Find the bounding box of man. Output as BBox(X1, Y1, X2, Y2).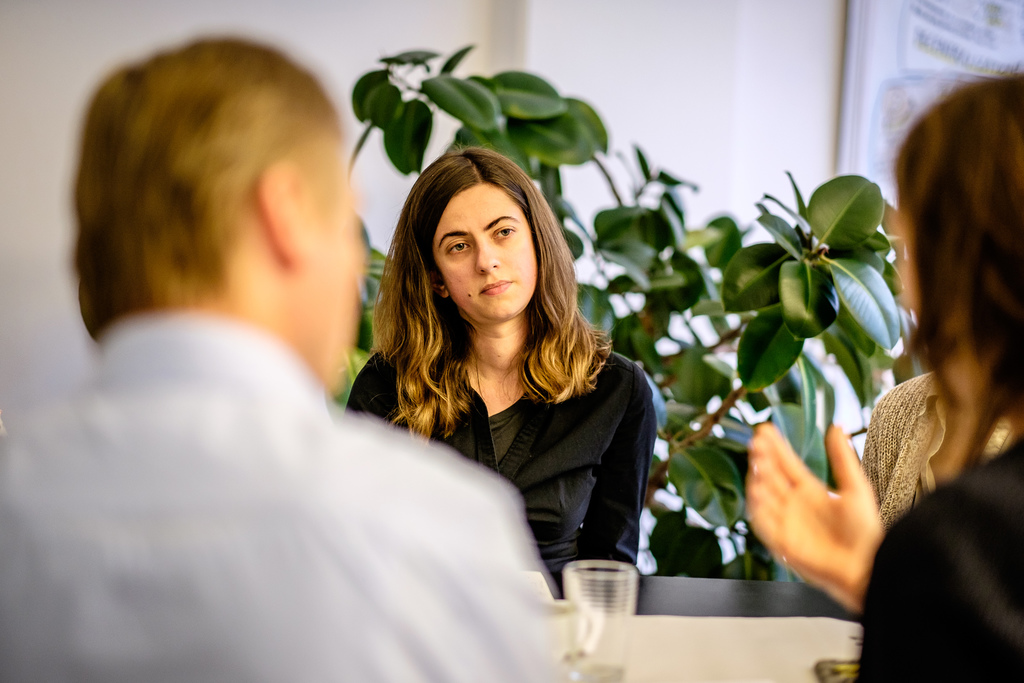
BBox(29, 31, 539, 659).
